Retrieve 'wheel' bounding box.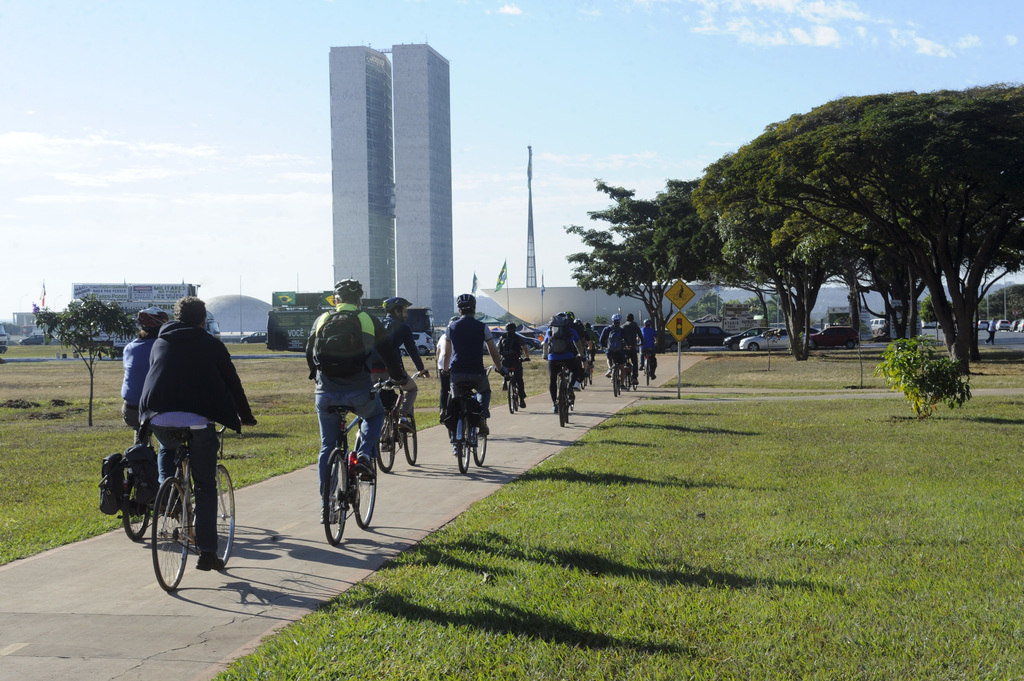
Bounding box: 123/483/150/537.
